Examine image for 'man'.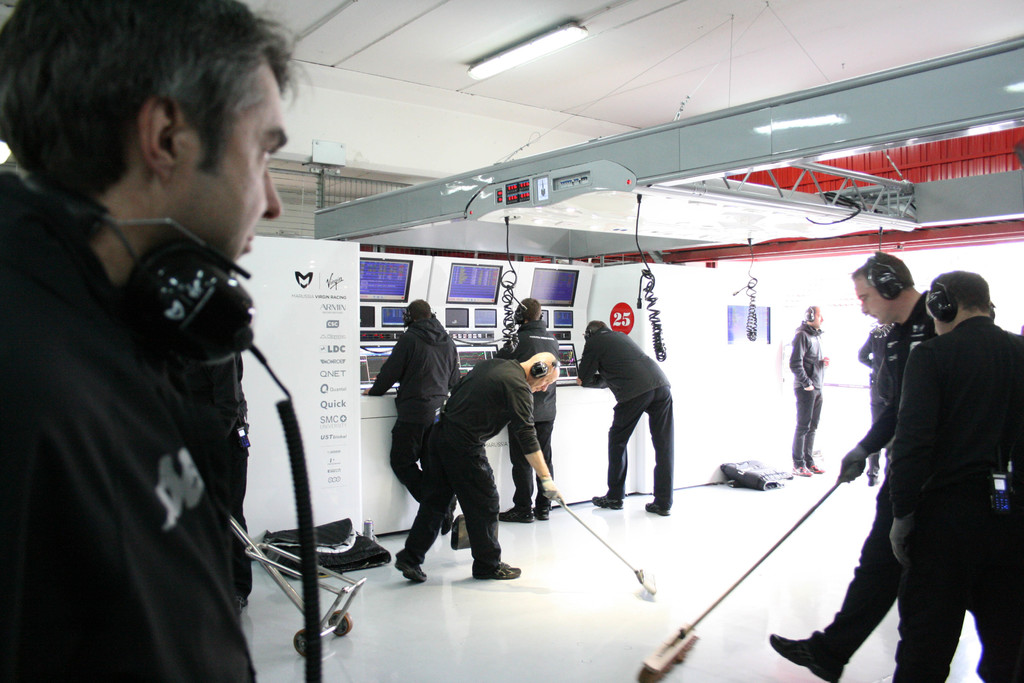
Examination result: 496:298:556:522.
